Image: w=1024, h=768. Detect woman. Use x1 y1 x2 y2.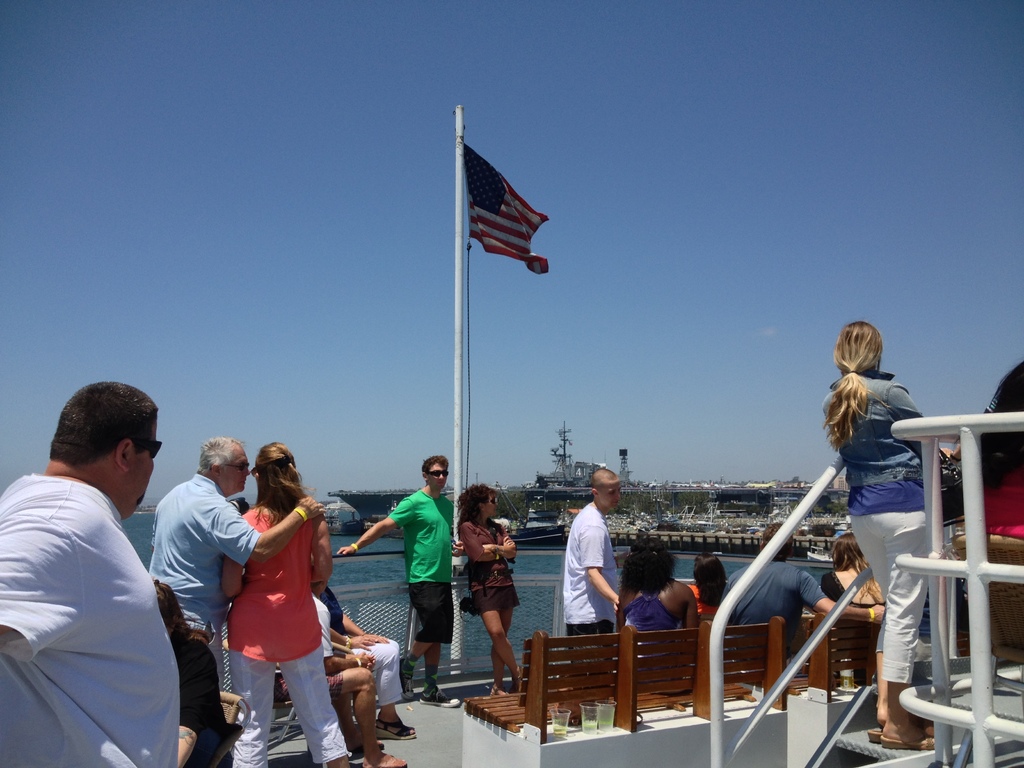
222 434 346 767.
